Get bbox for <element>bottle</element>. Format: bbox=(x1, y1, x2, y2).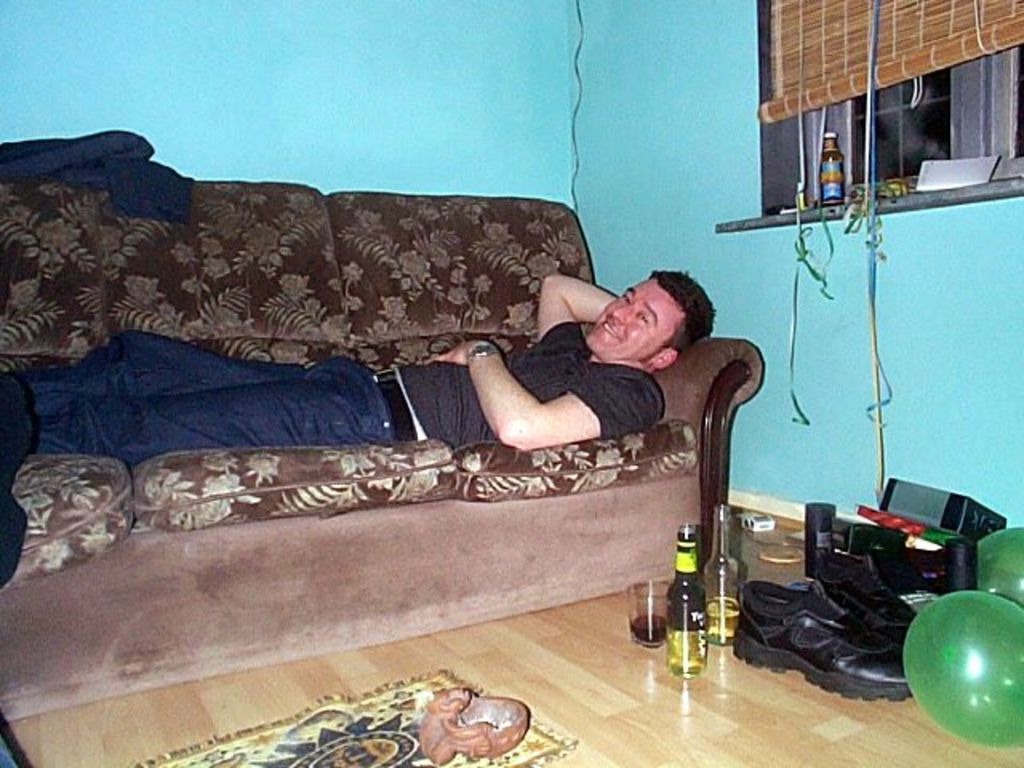
bbox=(811, 128, 843, 158).
